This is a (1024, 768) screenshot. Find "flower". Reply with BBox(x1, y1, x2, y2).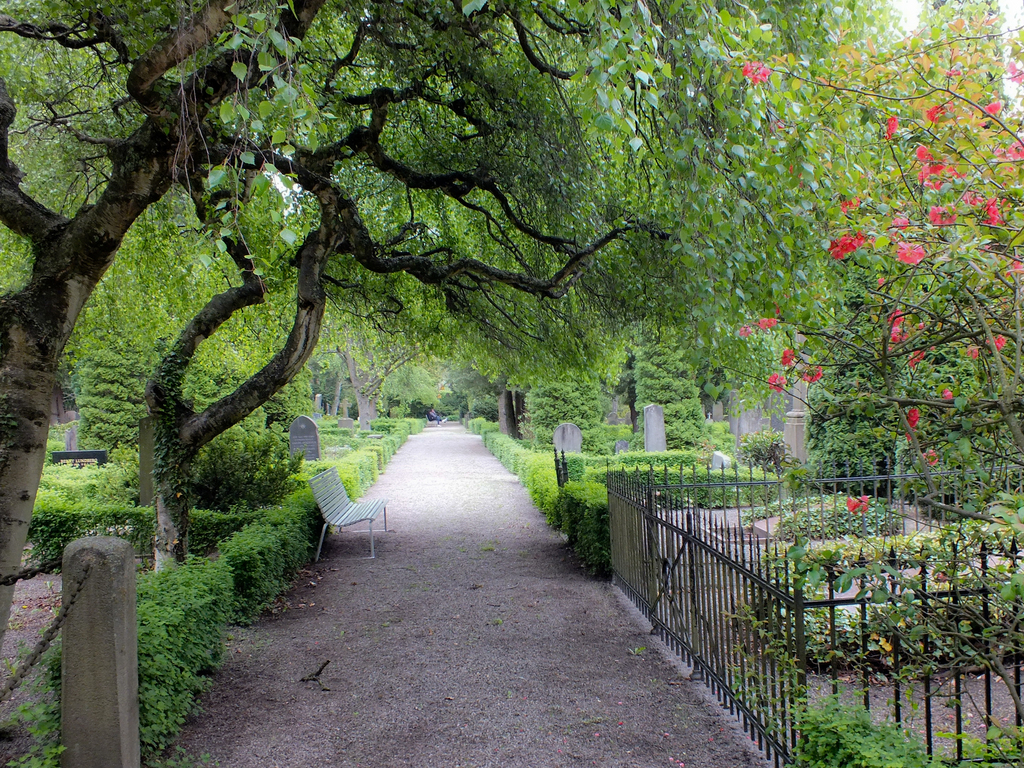
BBox(737, 326, 757, 339).
